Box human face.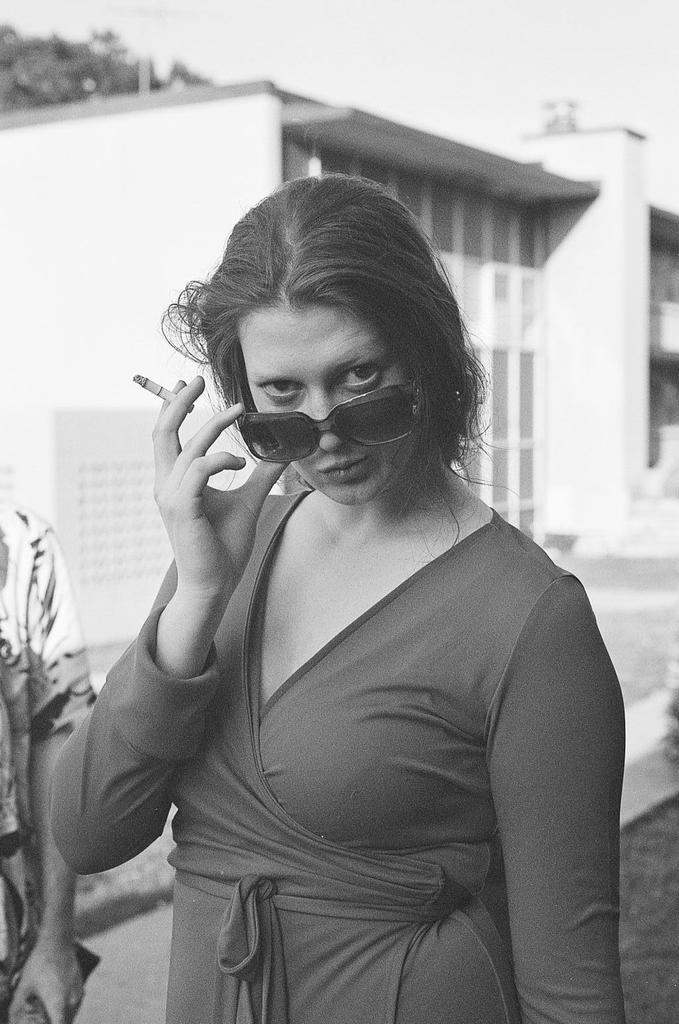
bbox=(238, 310, 411, 500).
